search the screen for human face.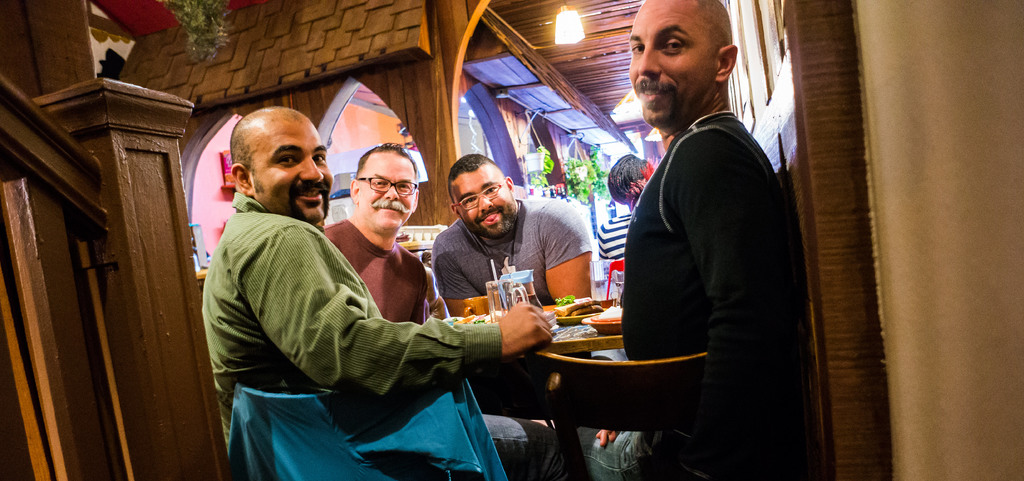
Found at <bbox>246, 117, 334, 224</bbox>.
